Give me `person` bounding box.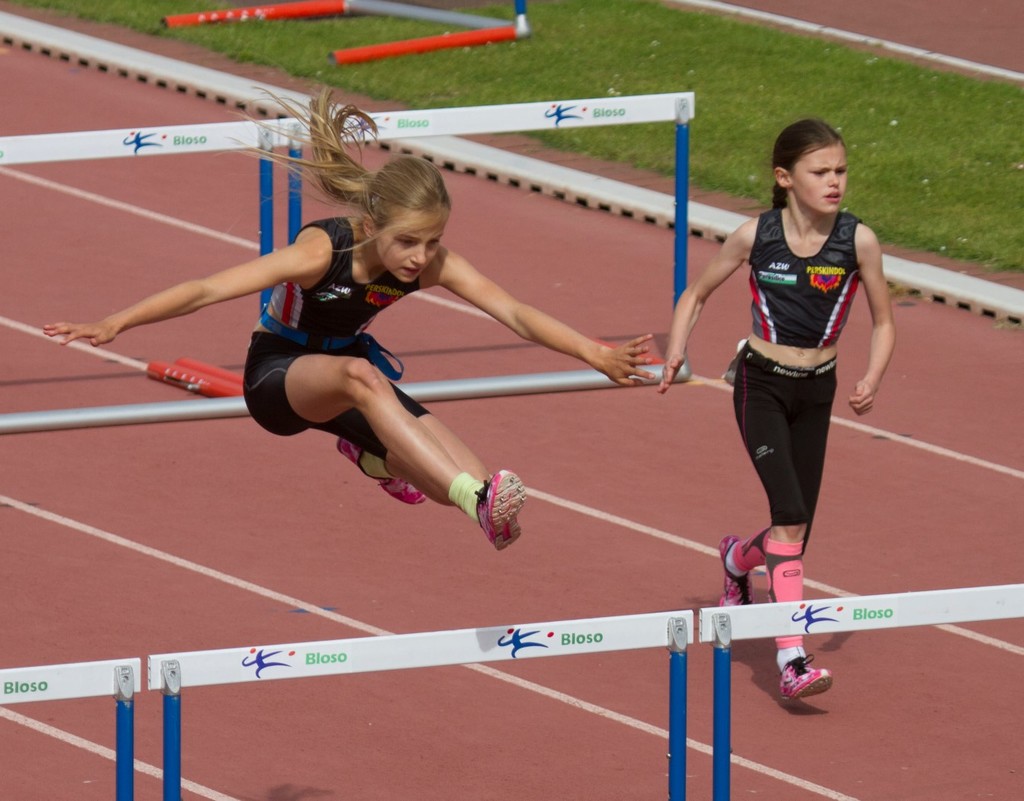
crop(660, 119, 879, 684).
